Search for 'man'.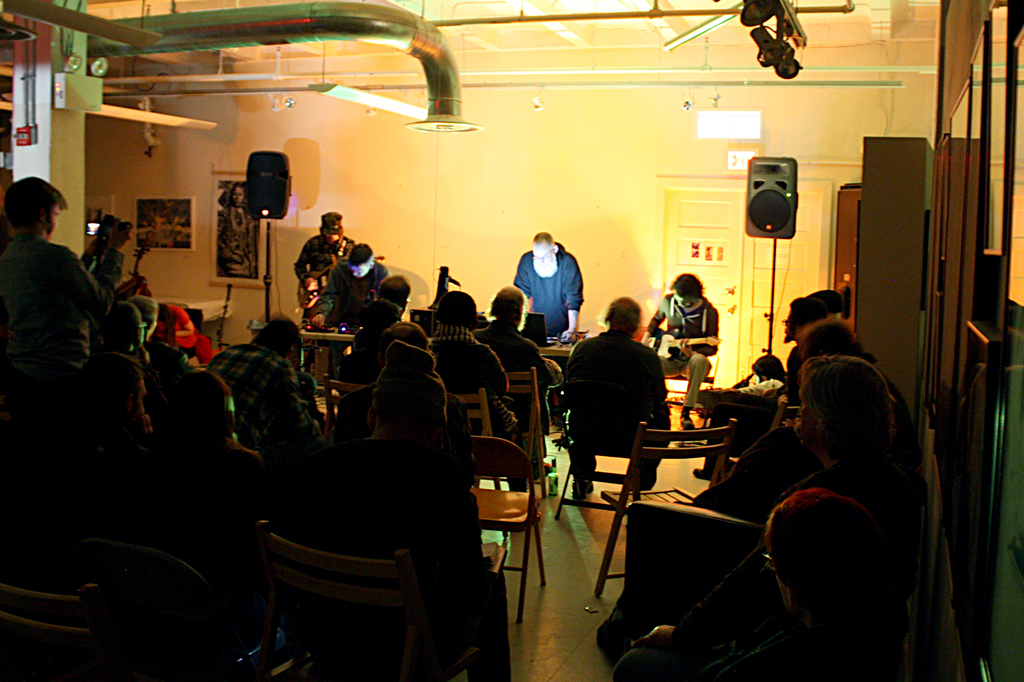
Found at bbox=[776, 288, 851, 408].
